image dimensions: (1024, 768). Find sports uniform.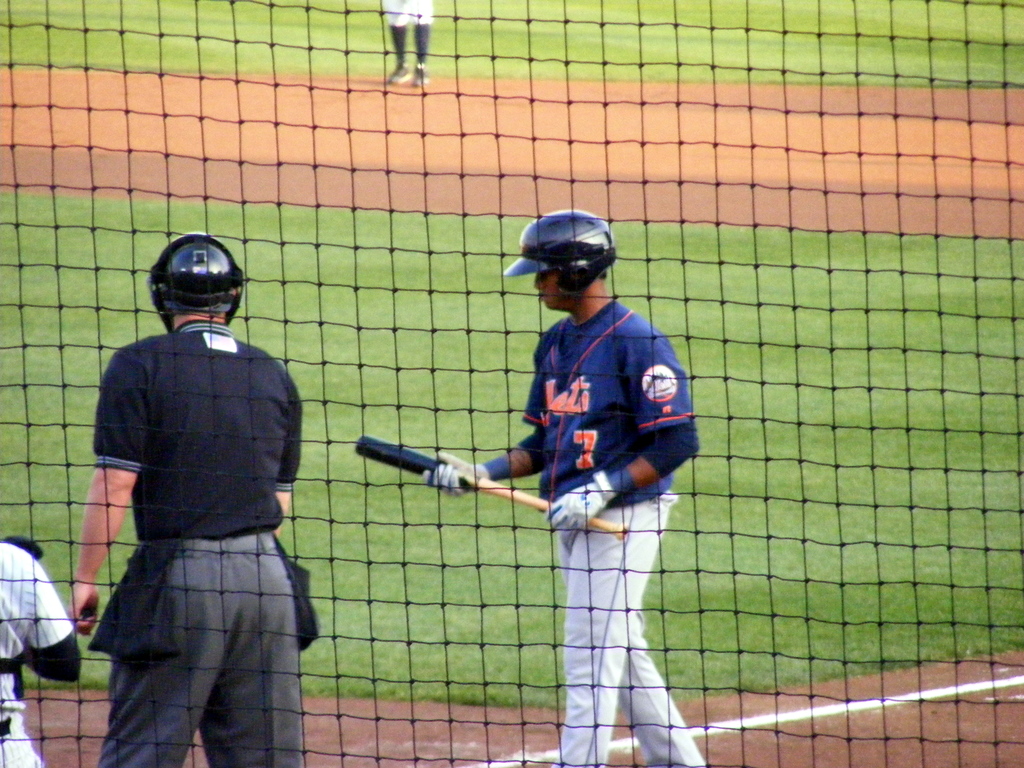
l=85, t=229, r=312, b=767.
